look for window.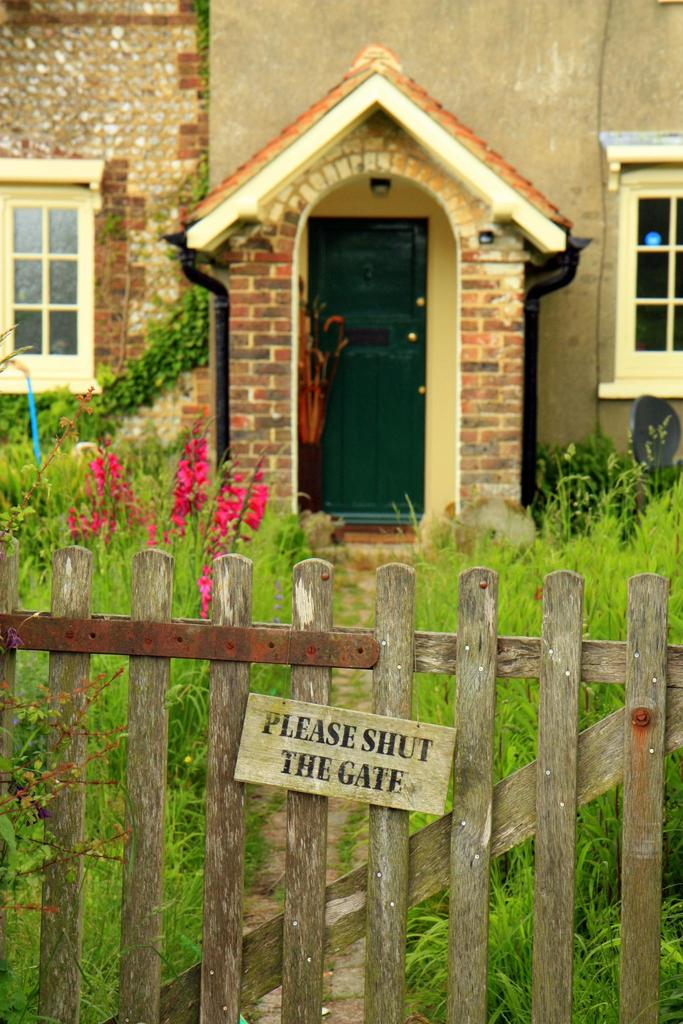
Found: bbox=[605, 150, 682, 378].
